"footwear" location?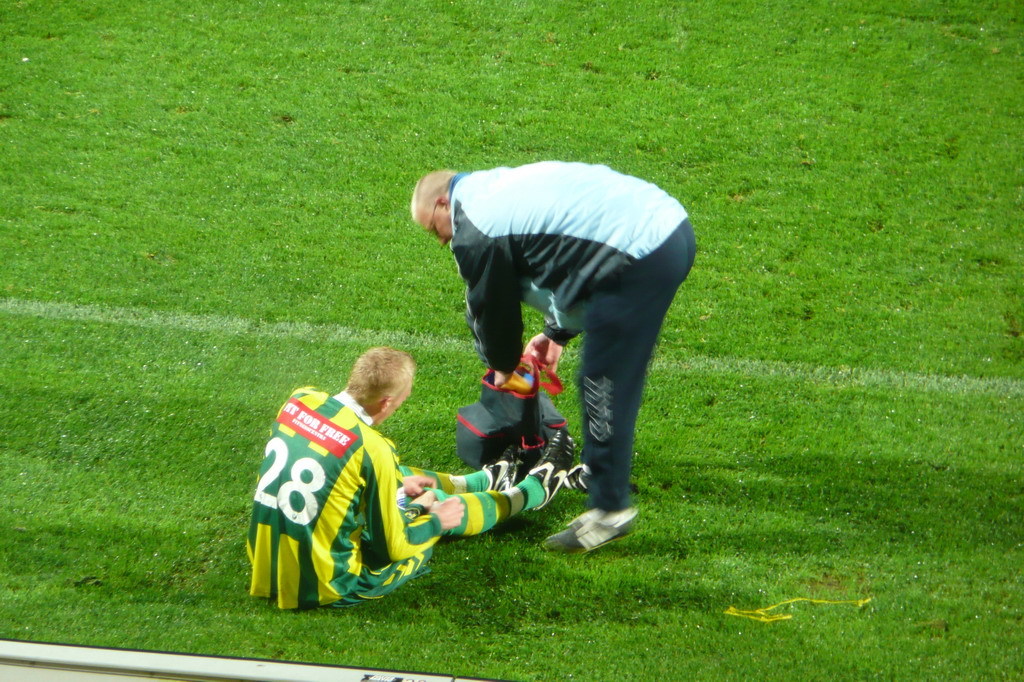
[523, 426, 572, 519]
